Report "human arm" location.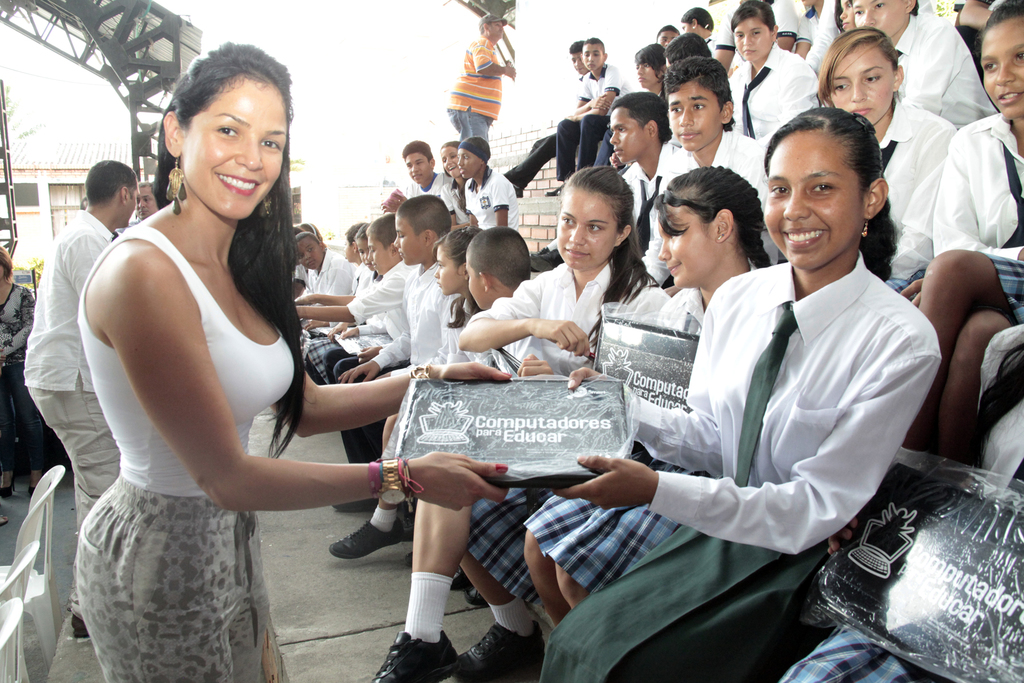
Report: select_region(0, 290, 35, 358).
